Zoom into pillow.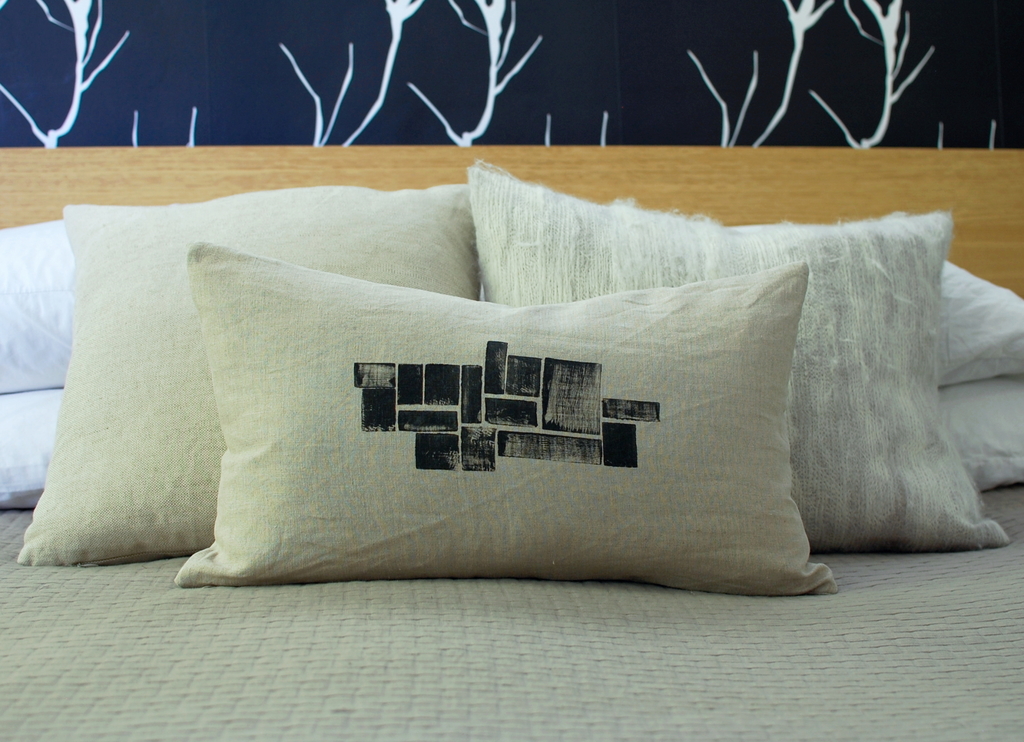
Zoom target: select_region(176, 247, 832, 584).
